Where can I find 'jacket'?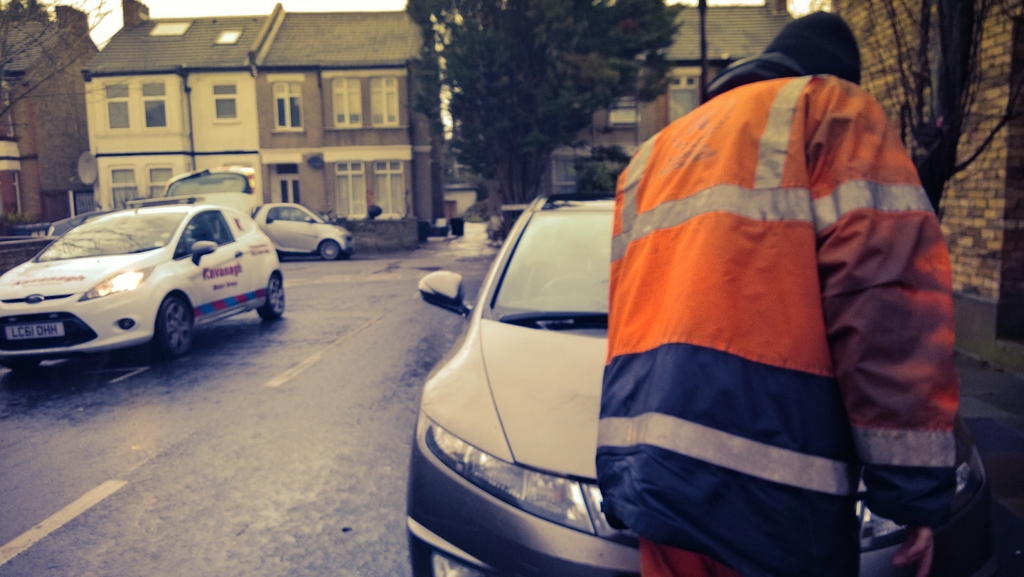
You can find it at [447,53,967,558].
